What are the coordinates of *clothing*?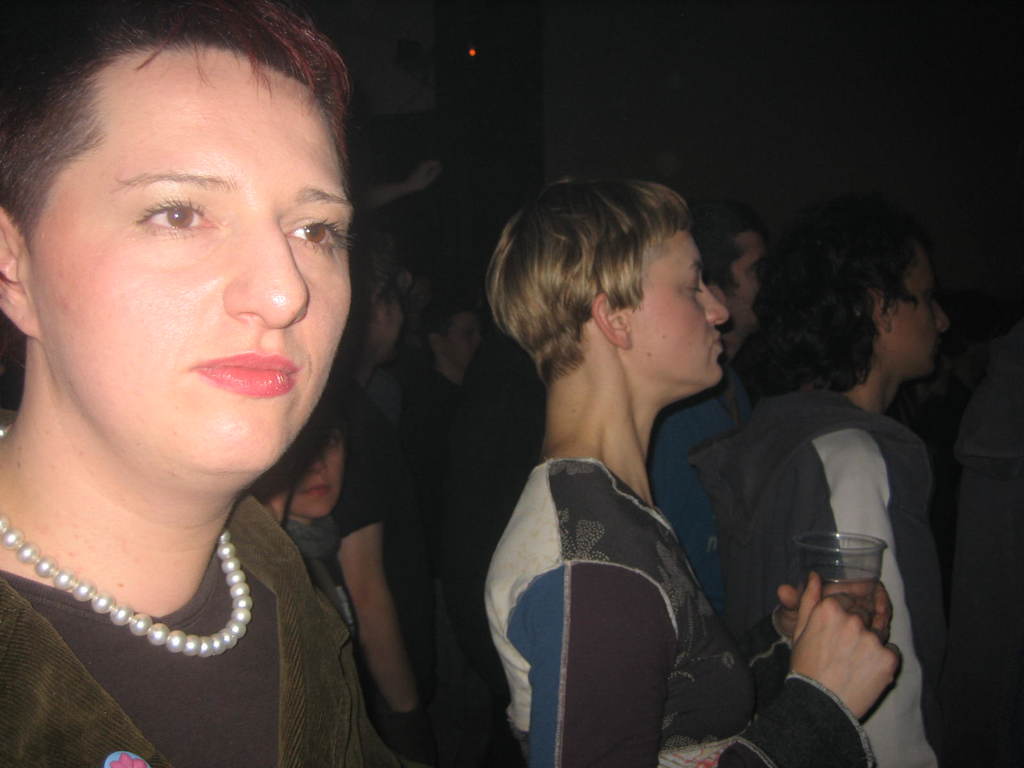
select_region(0, 445, 410, 759).
